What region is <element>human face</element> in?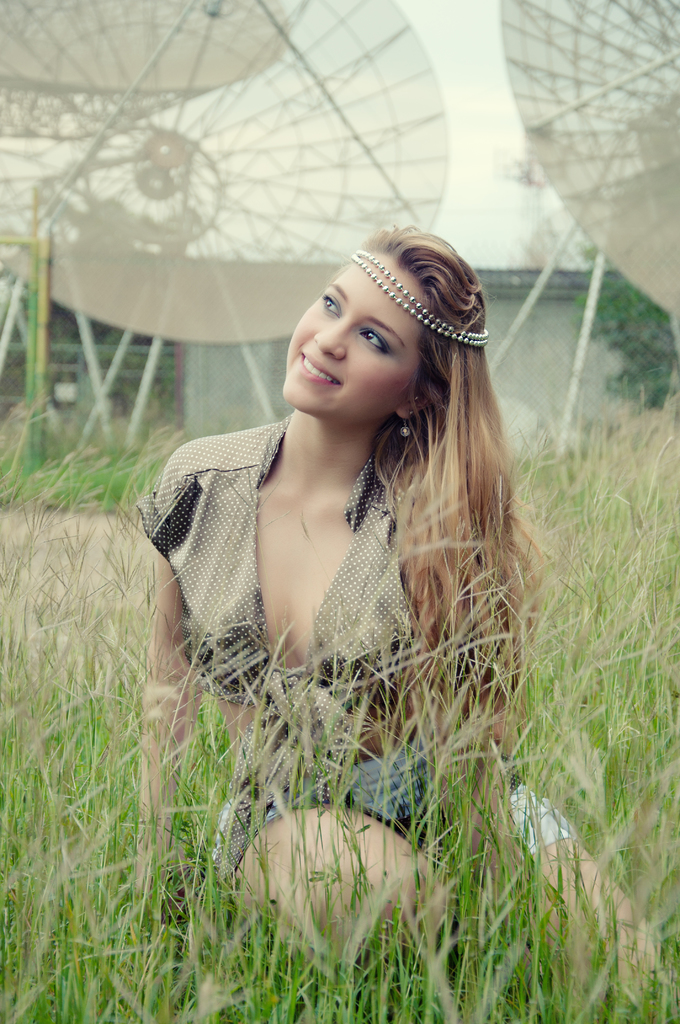
region(280, 260, 416, 413).
